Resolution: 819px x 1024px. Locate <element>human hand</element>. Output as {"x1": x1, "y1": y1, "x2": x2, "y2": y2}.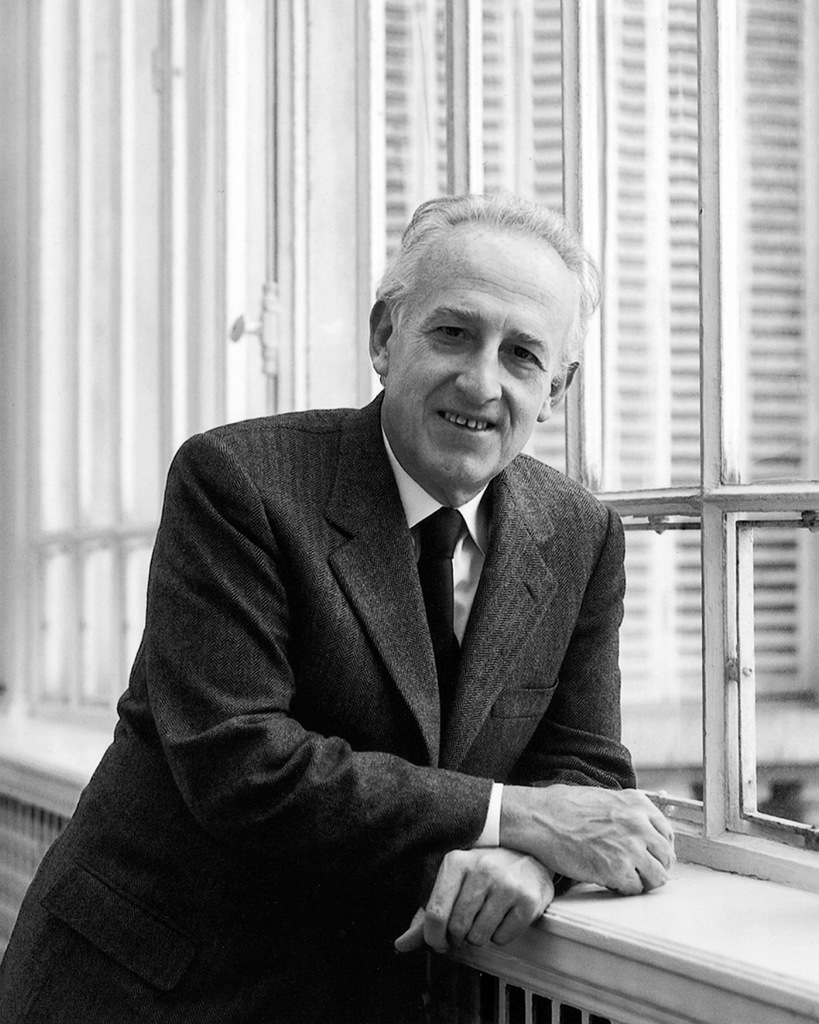
{"x1": 461, "y1": 778, "x2": 707, "y2": 894}.
